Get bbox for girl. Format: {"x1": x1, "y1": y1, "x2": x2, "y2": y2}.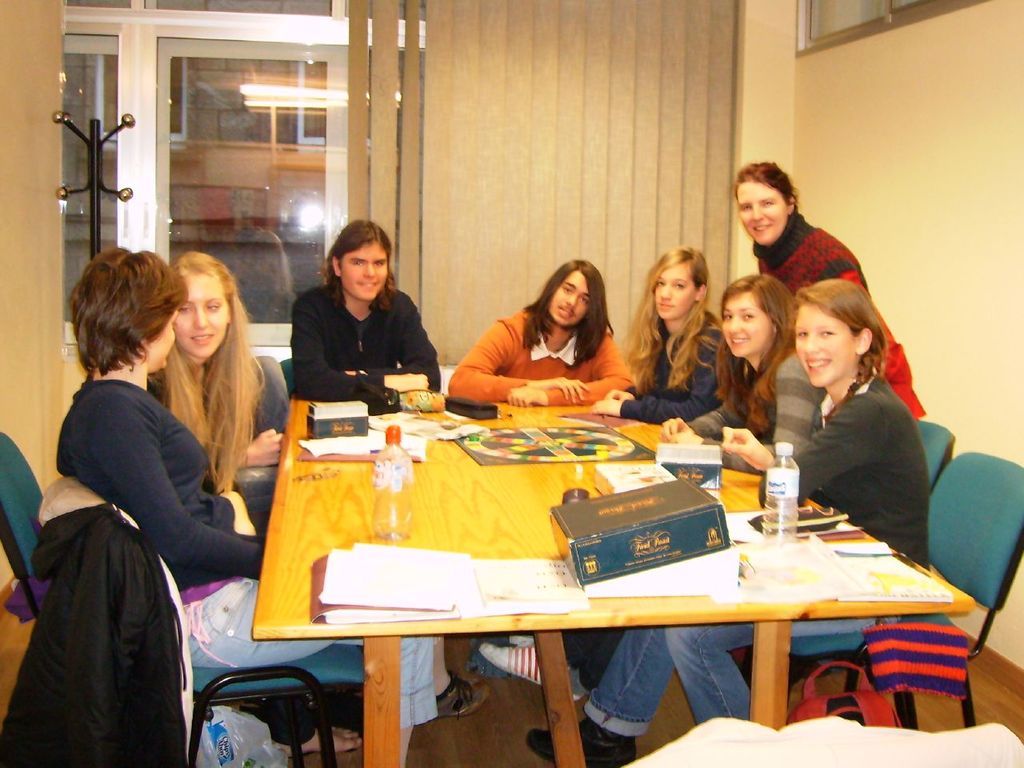
{"x1": 594, "y1": 244, "x2": 724, "y2": 422}.
